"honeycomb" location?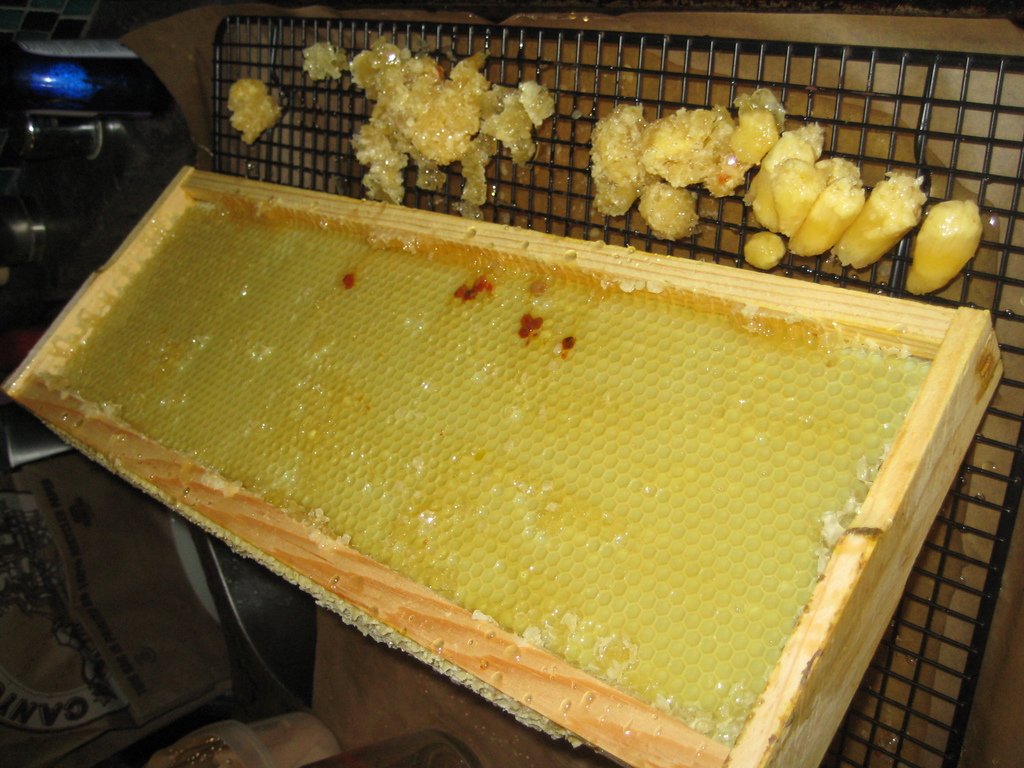
bbox=(45, 198, 923, 742)
